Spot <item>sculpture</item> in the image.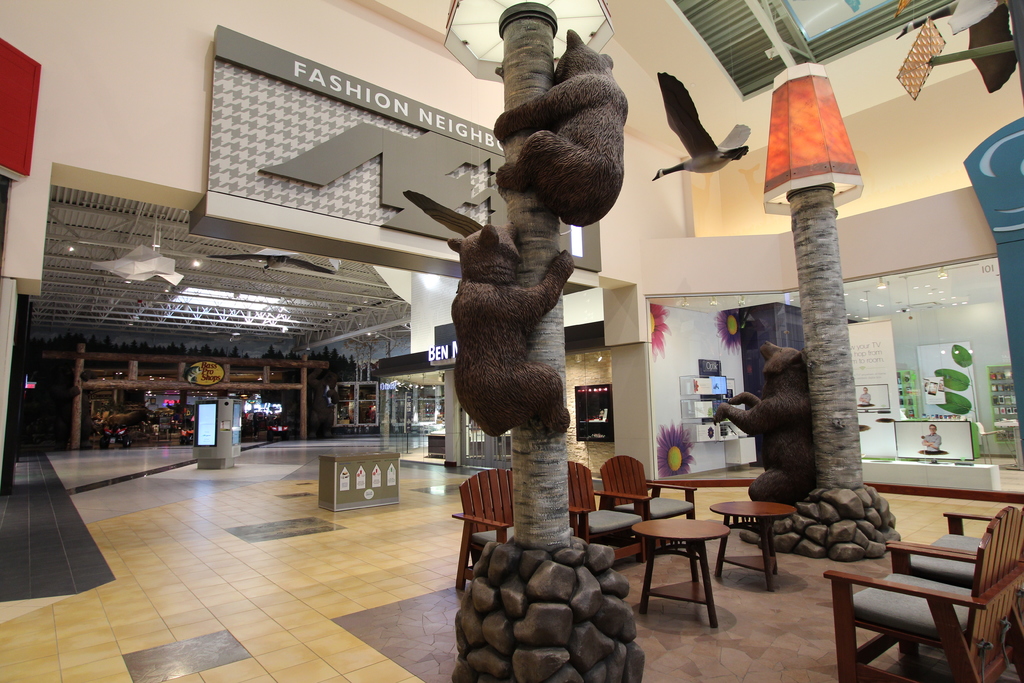
<item>sculpture</item> found at select_region(401, 186, 579, 434).
